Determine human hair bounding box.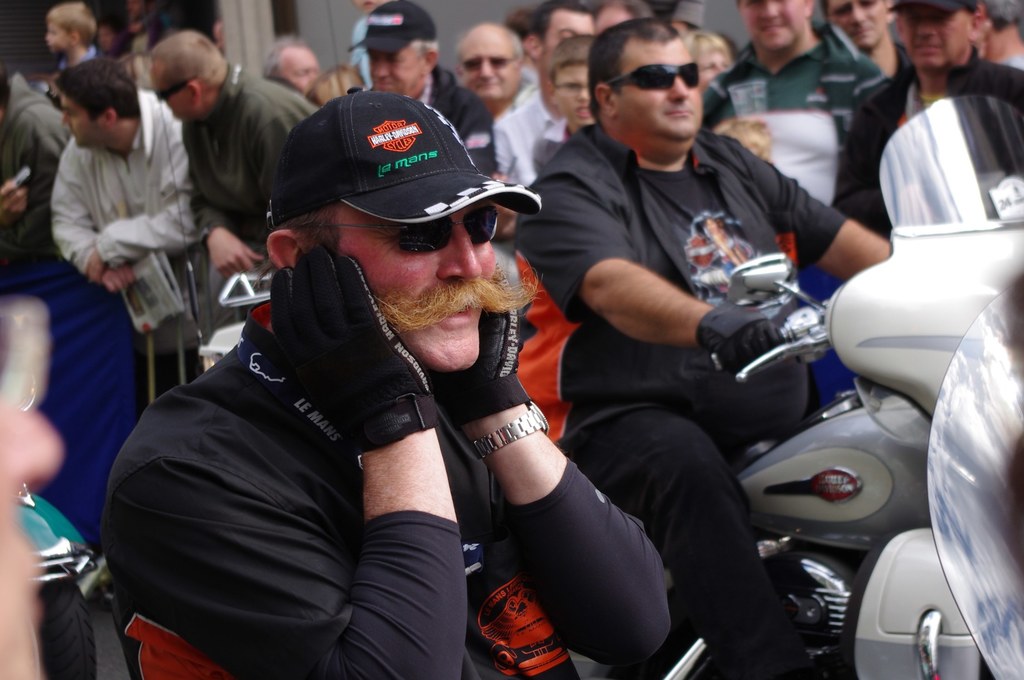
Determined: bbox=[821, 0, 890, 19].
